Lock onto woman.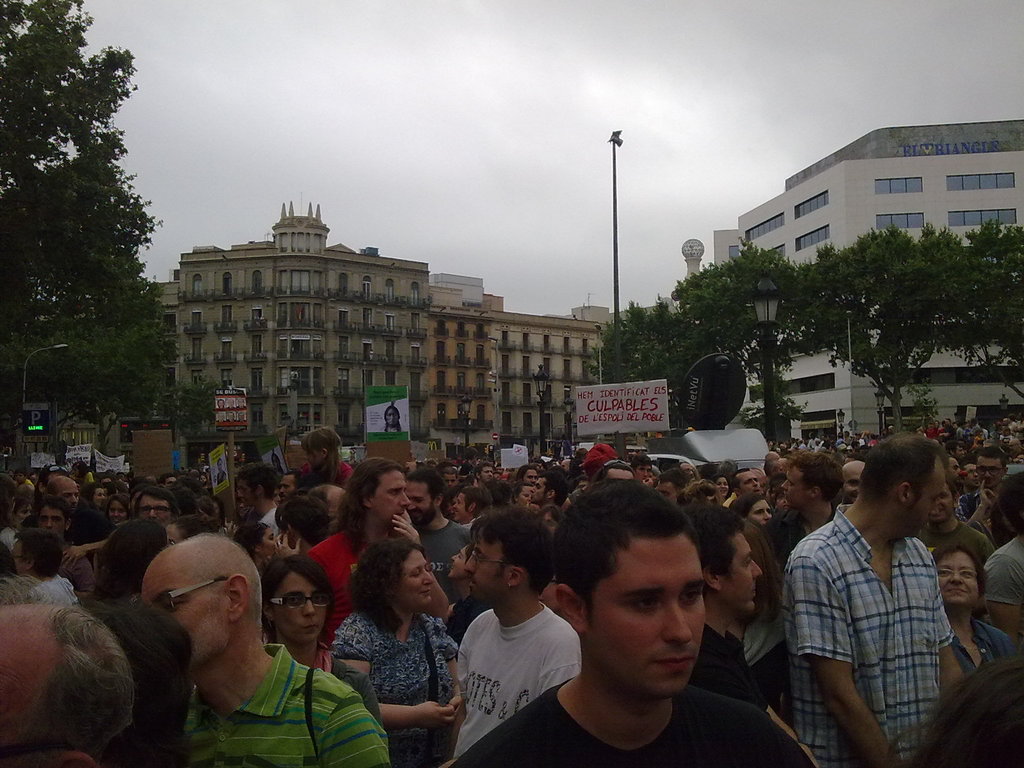
Locked: [728, 518, 789, 701].
